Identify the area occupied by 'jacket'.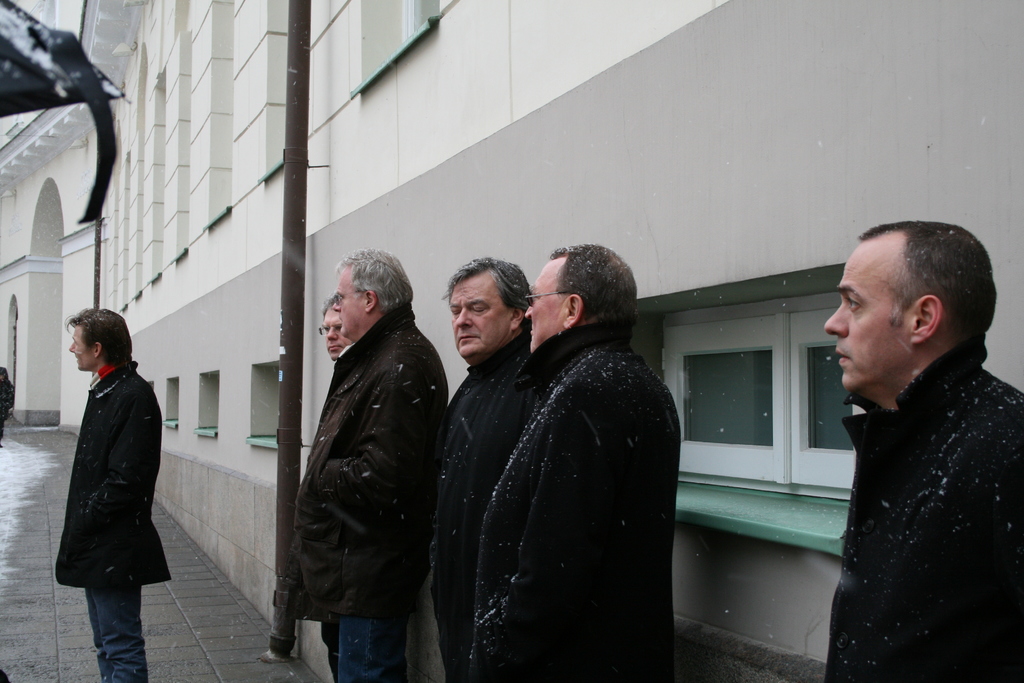
Area: [x1=56, y1=358, x2=174, y2=589].
